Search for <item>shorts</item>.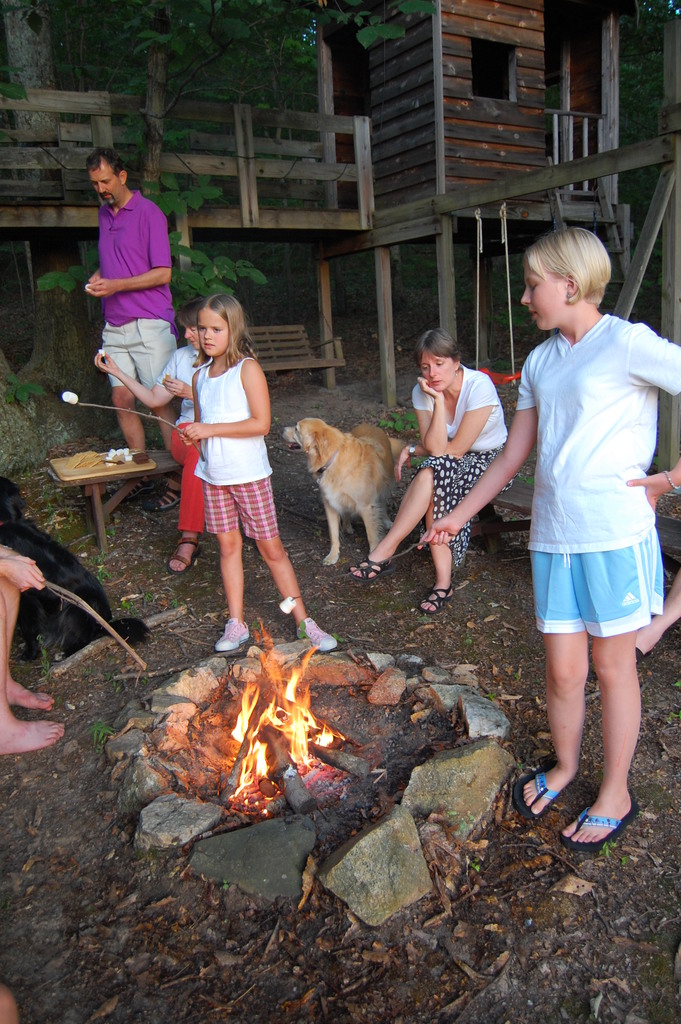
Found at bbox=(201, 476, 279, 531).
